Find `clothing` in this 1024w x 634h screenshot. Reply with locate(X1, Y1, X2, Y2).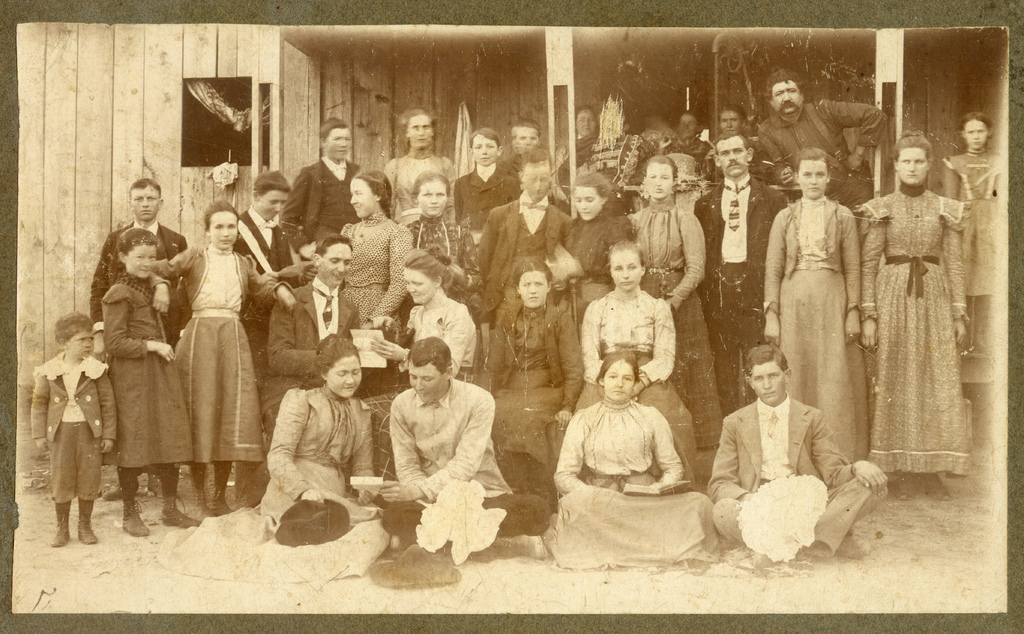
locate(852, 181, 968, 473).
